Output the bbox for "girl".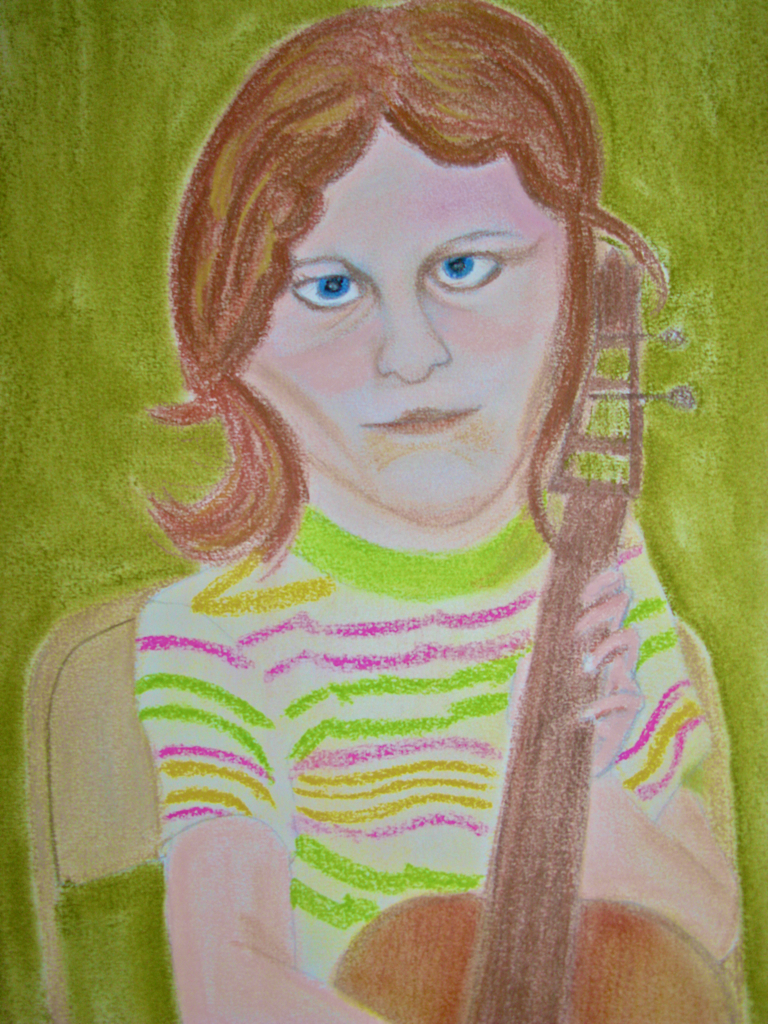
locate(121, 0, 747, 1023).
